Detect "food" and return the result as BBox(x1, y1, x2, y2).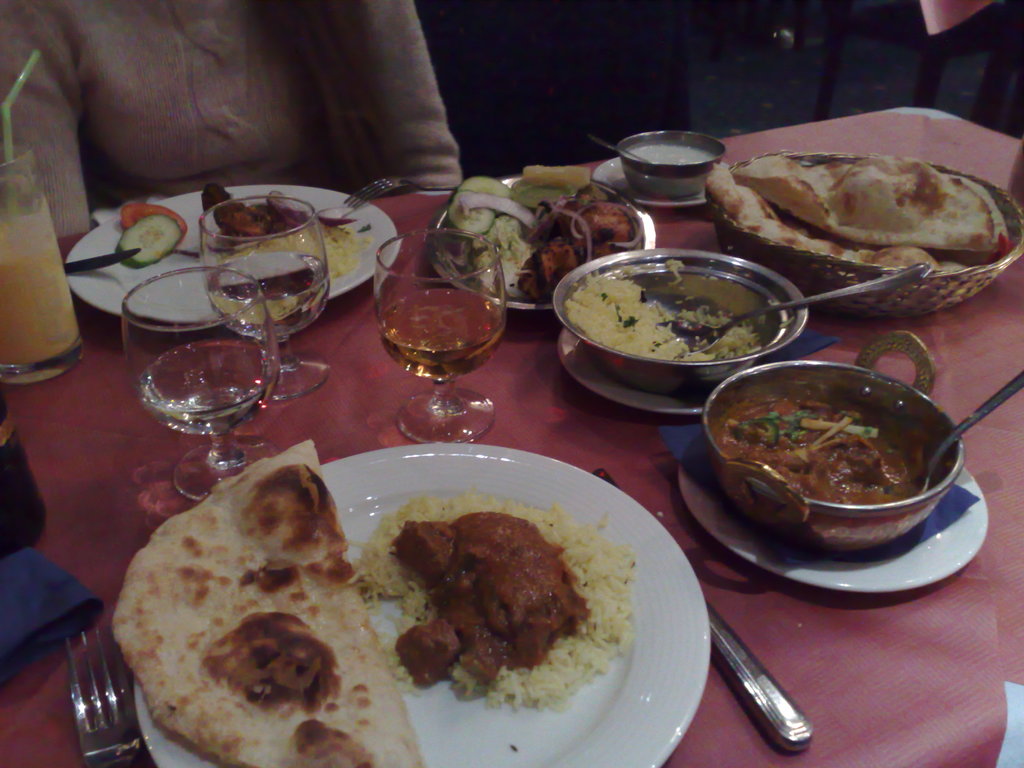
BBox(110, 437, 426, 767).
